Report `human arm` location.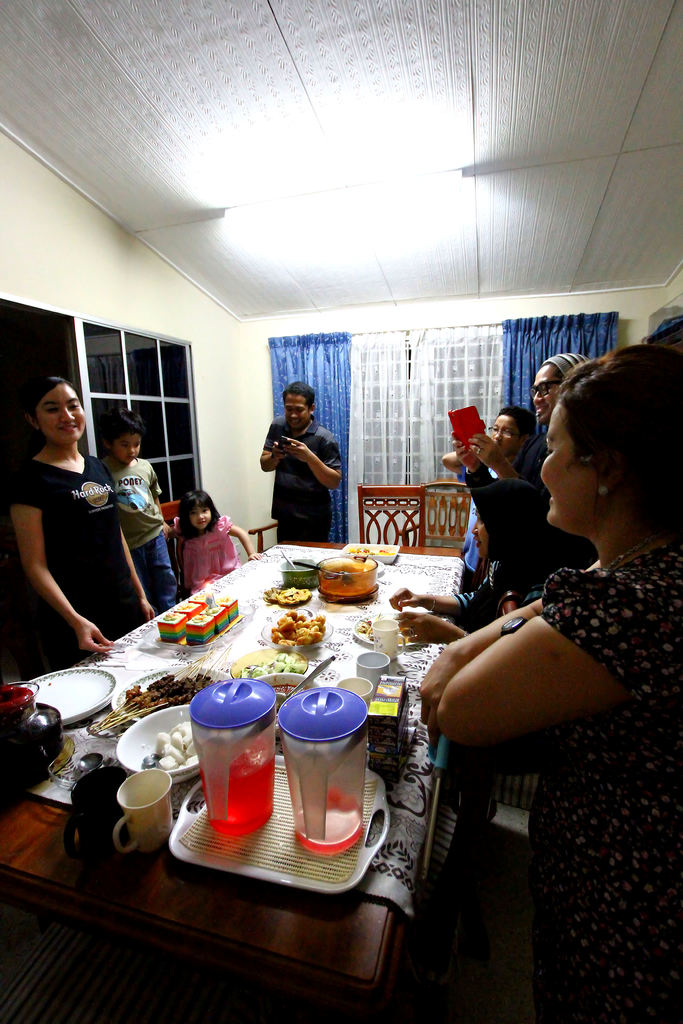
Report: select_region(463, 433, 520, 481).
